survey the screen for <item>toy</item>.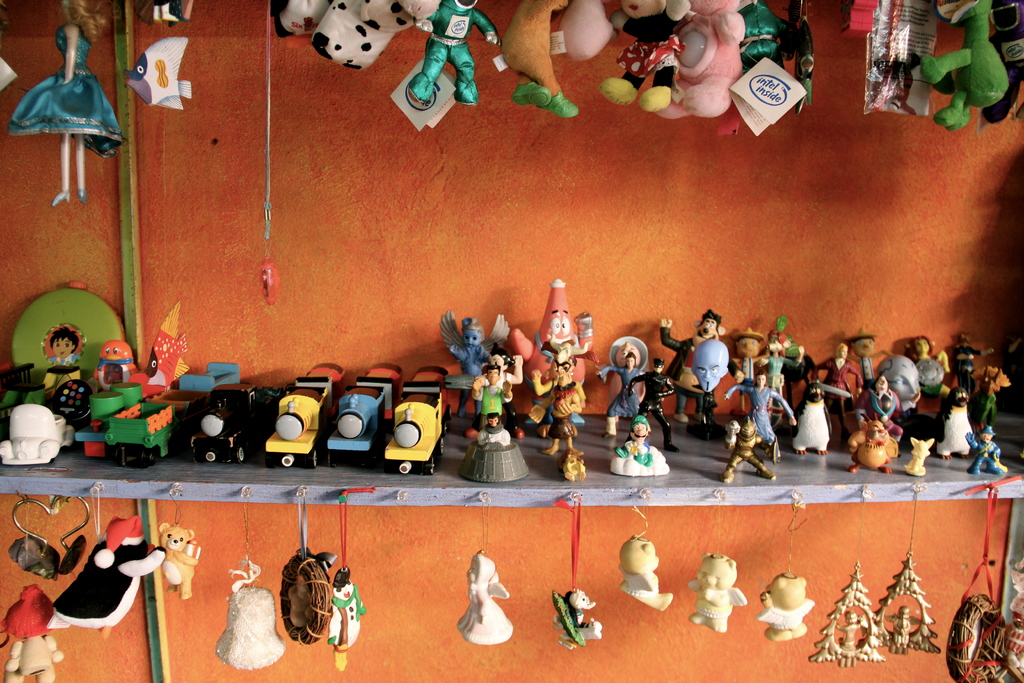
Survey found: 598,0,692,113.
